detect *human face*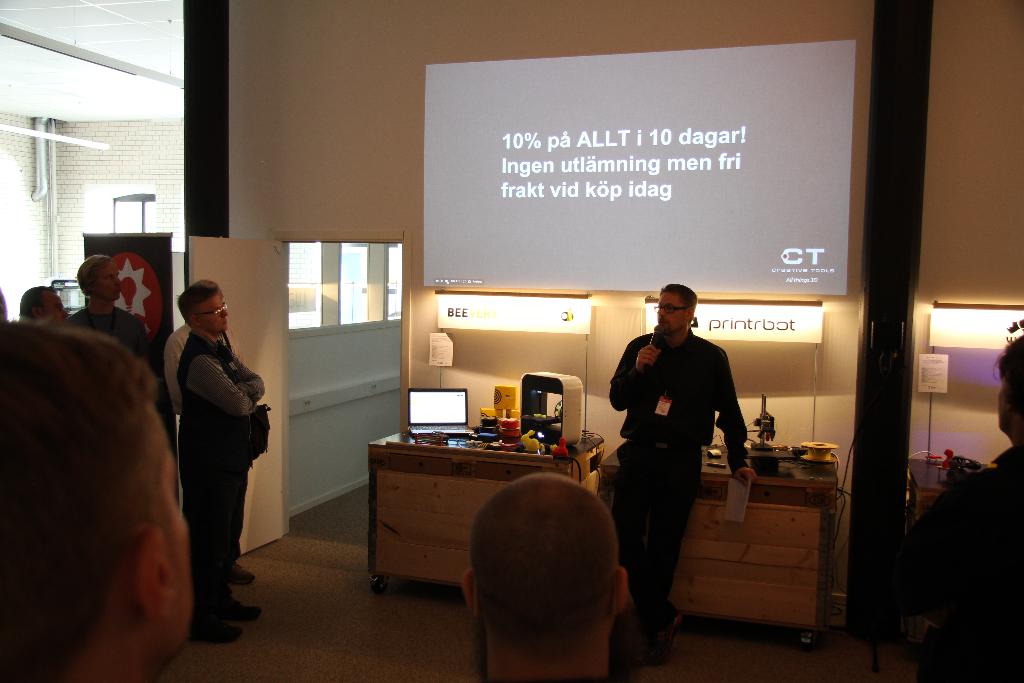
{"x1": 99, "y1": 261, "x2": 122, "y2": 302}
